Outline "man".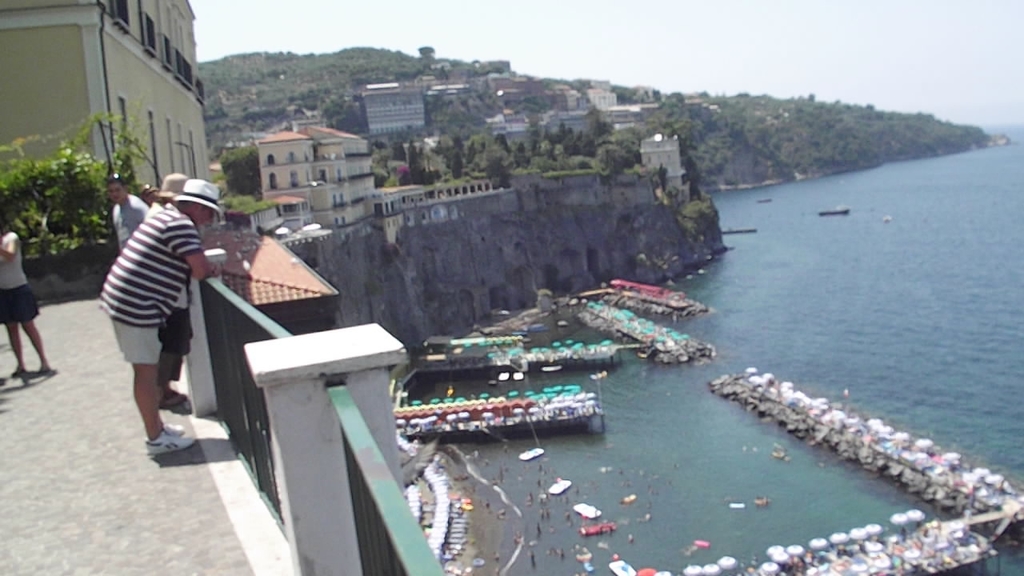
Outline: region(138, 167, 191, 415).
